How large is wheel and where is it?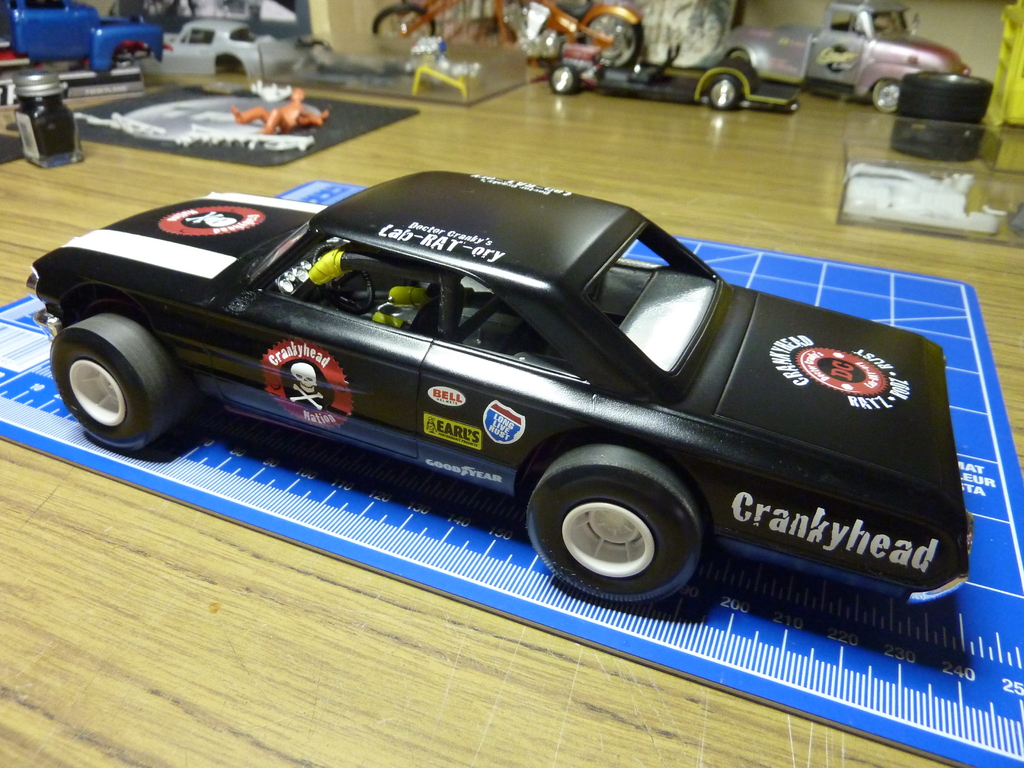
Bounding box: Rect(667, 0, 725, 58).
